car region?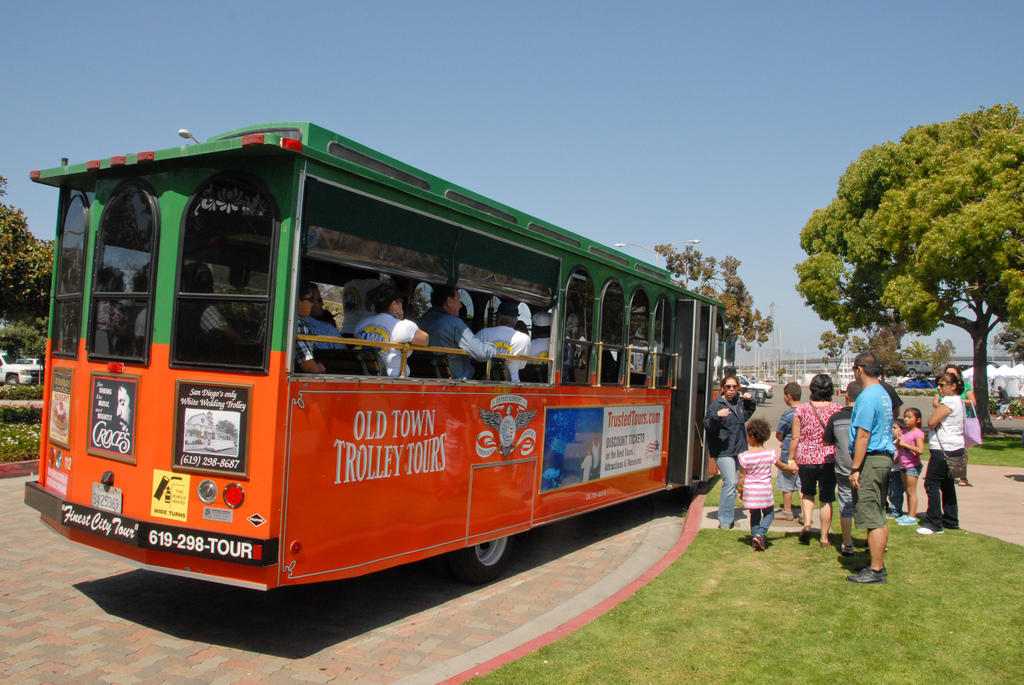
[897,377,939,388]
